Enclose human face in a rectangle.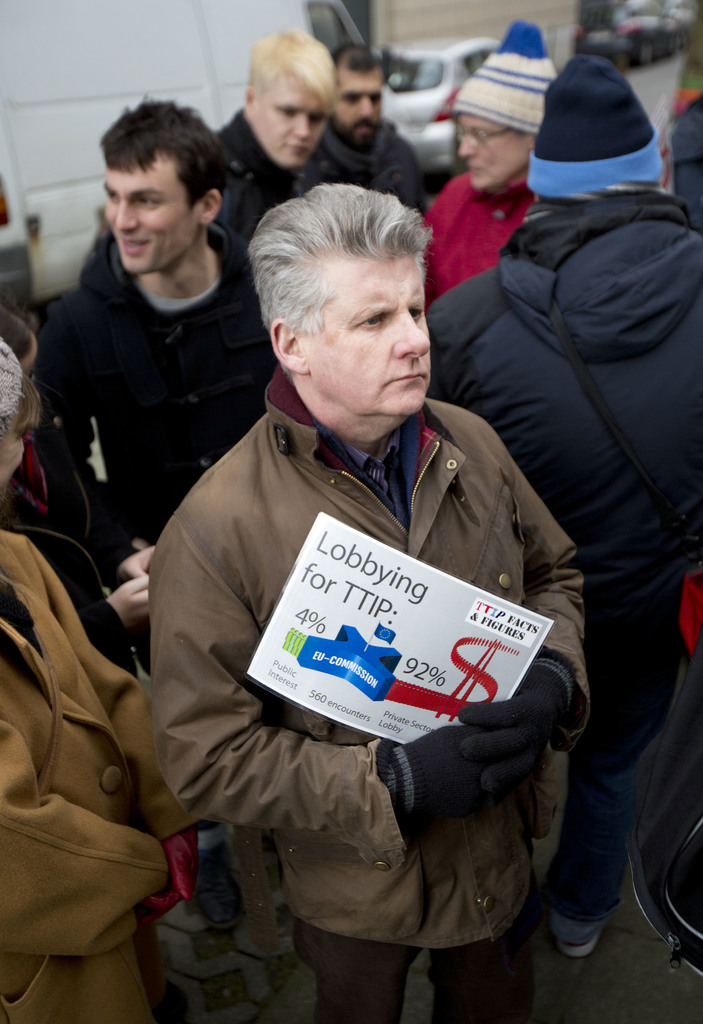
(296,239,451,423).
